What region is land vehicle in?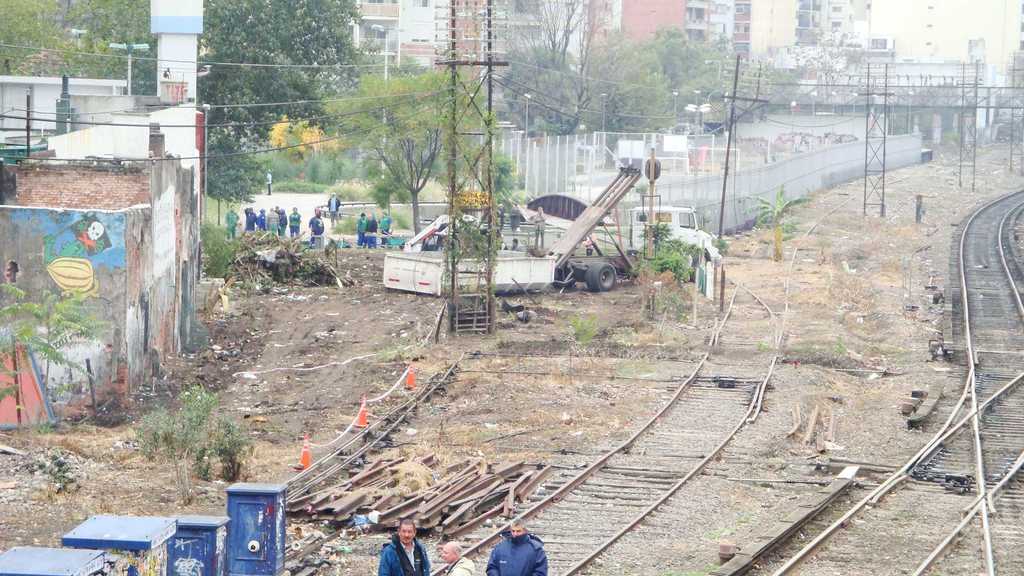
select_region(381, 253, 618, 292).
